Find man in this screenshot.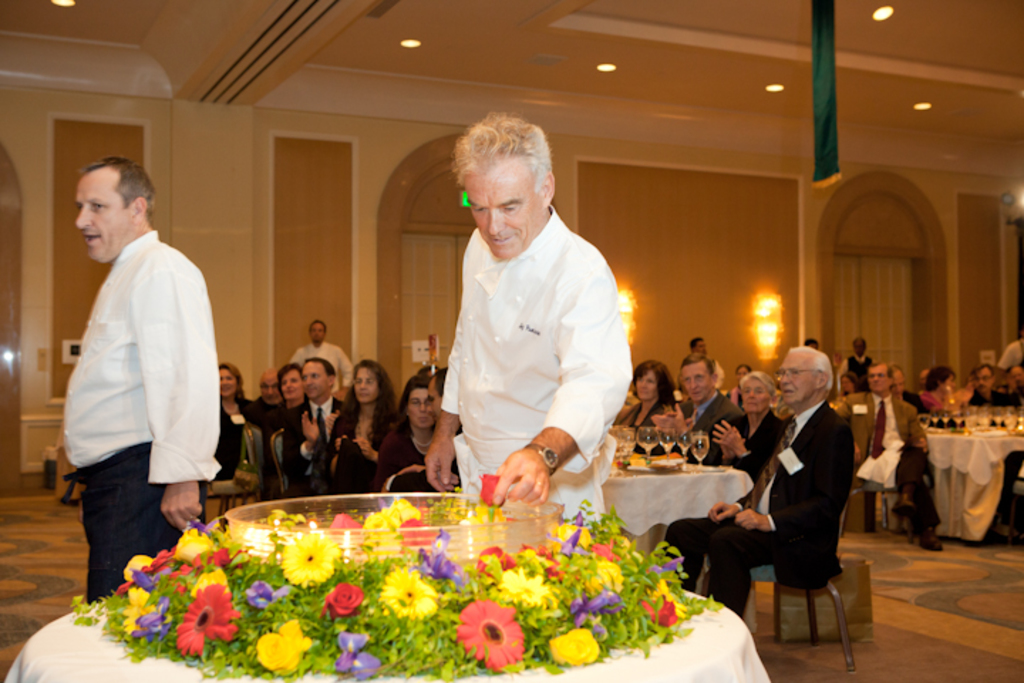
The bounding box for man is 297, 361, 343, 489.
